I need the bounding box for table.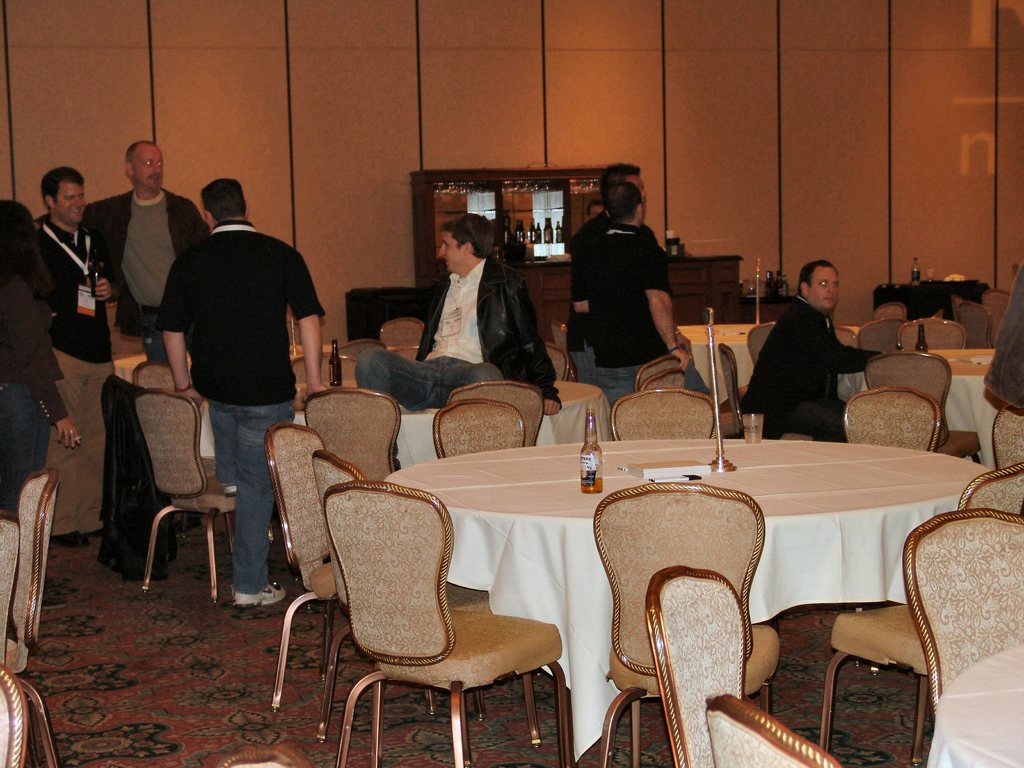
Here it is: [x1=676, y1=322, x2=863, y2=404].
